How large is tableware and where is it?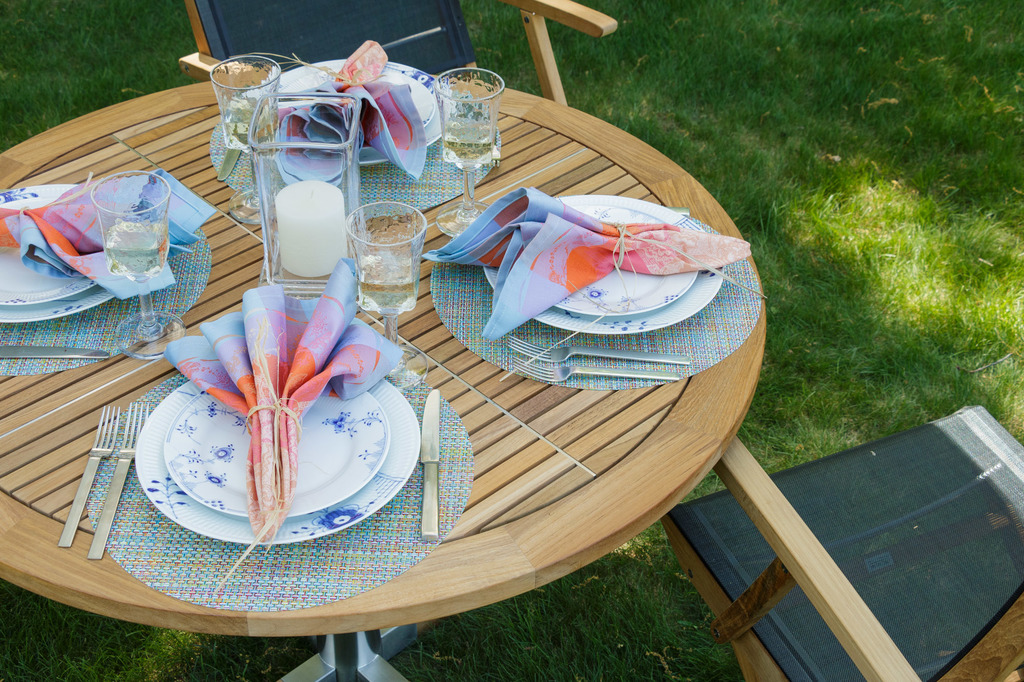
Bounding box: (216, 146, 240, 182).
